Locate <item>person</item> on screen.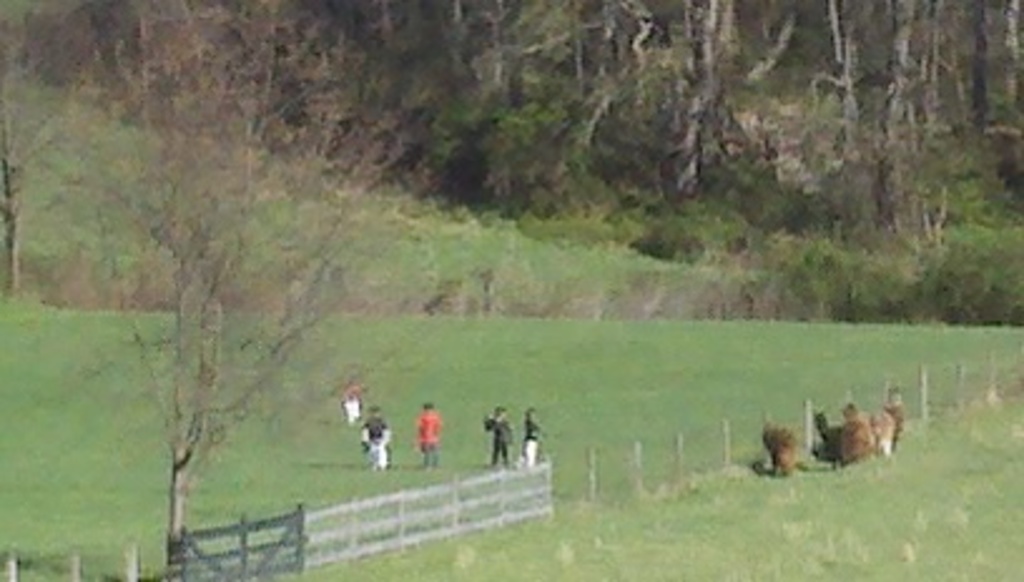
On screen at <box>484,406,515,464</box>.
